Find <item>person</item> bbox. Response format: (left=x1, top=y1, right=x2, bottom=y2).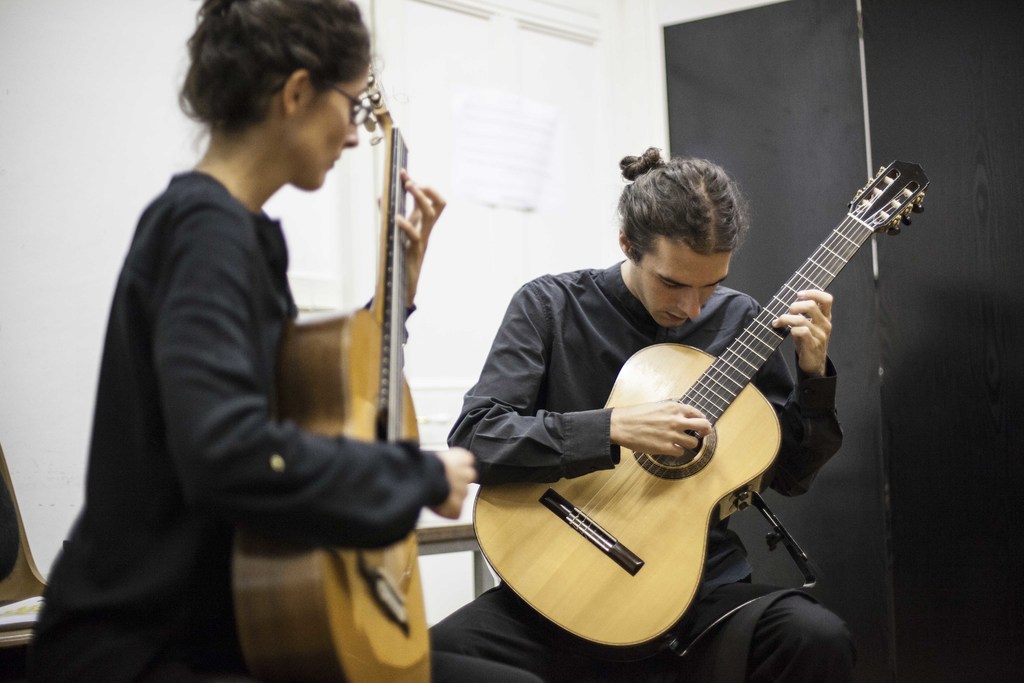
(left=70, top=0, right=418, bottom=682).
